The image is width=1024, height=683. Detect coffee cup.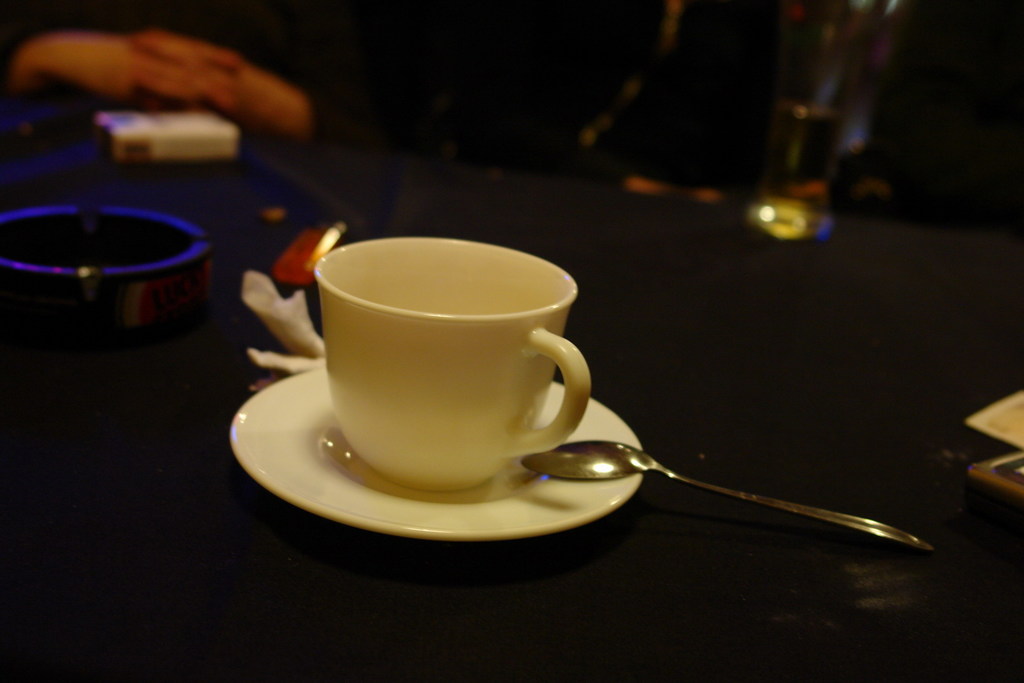
Detection: (316, 238, 595, 490).
